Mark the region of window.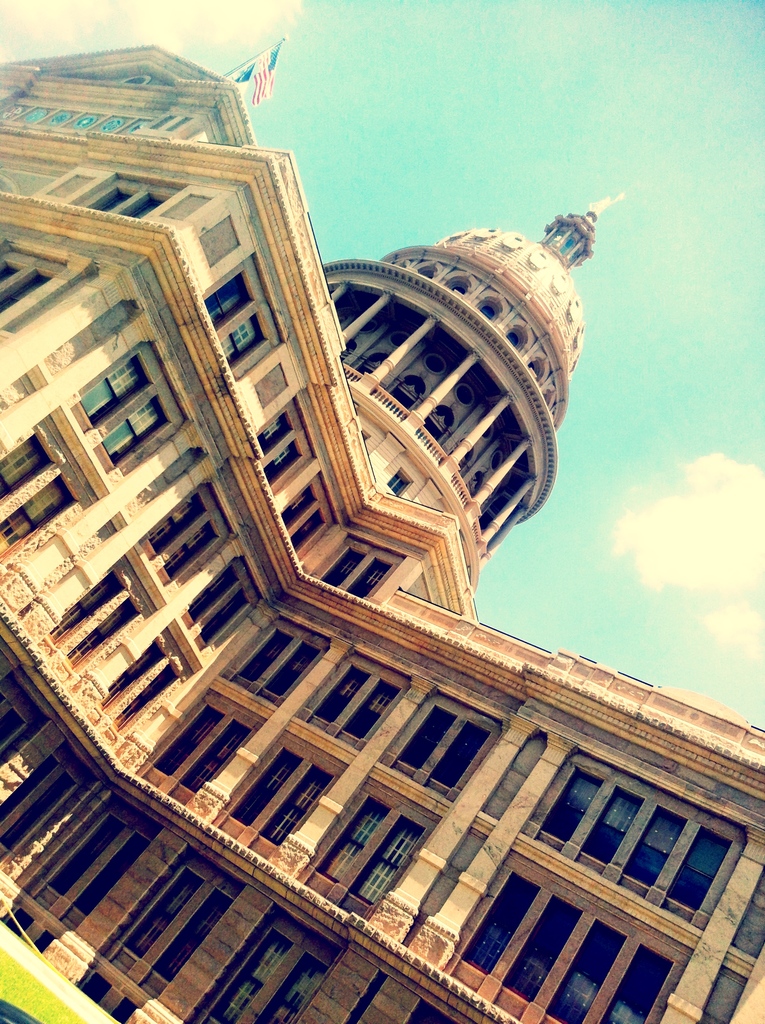
Region: l=184, t=563, r=247, b=645.
